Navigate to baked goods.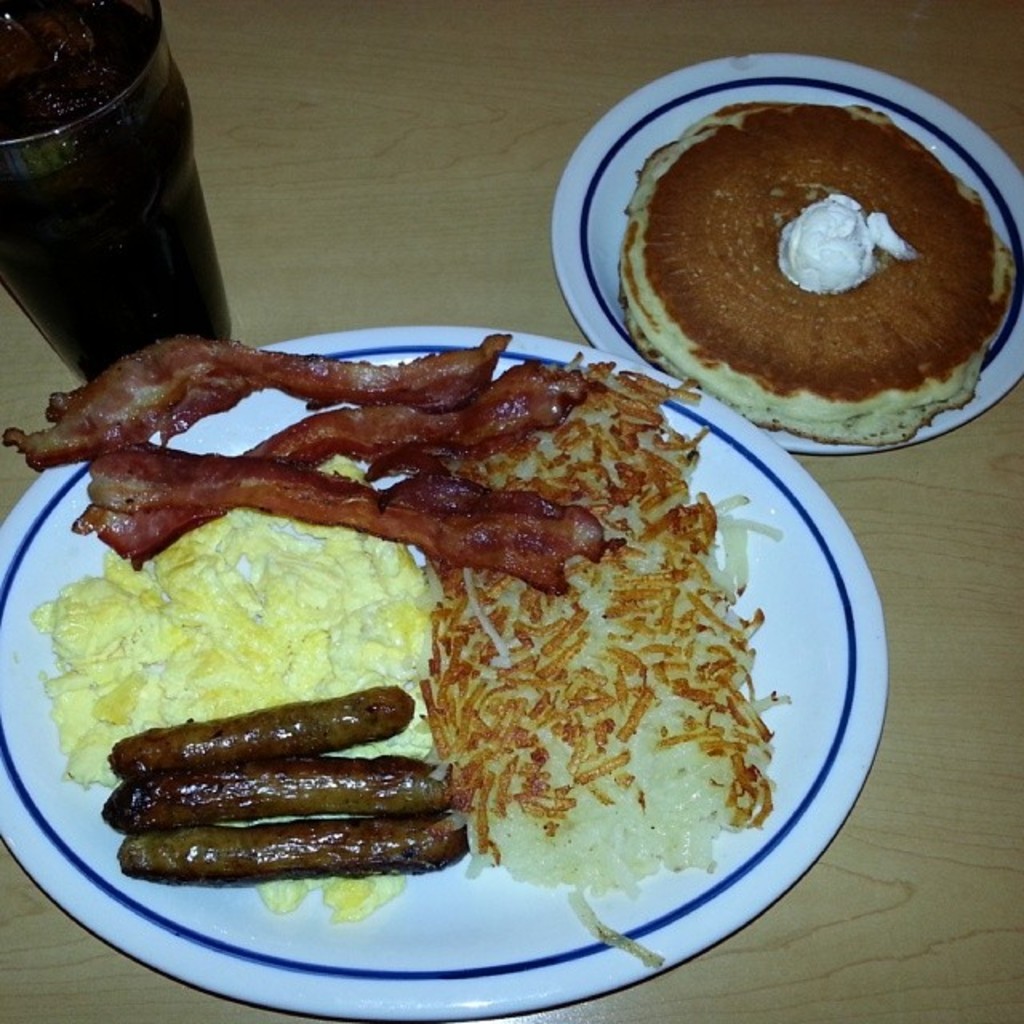
Navigation target: [608, 88, 1022, 446].
